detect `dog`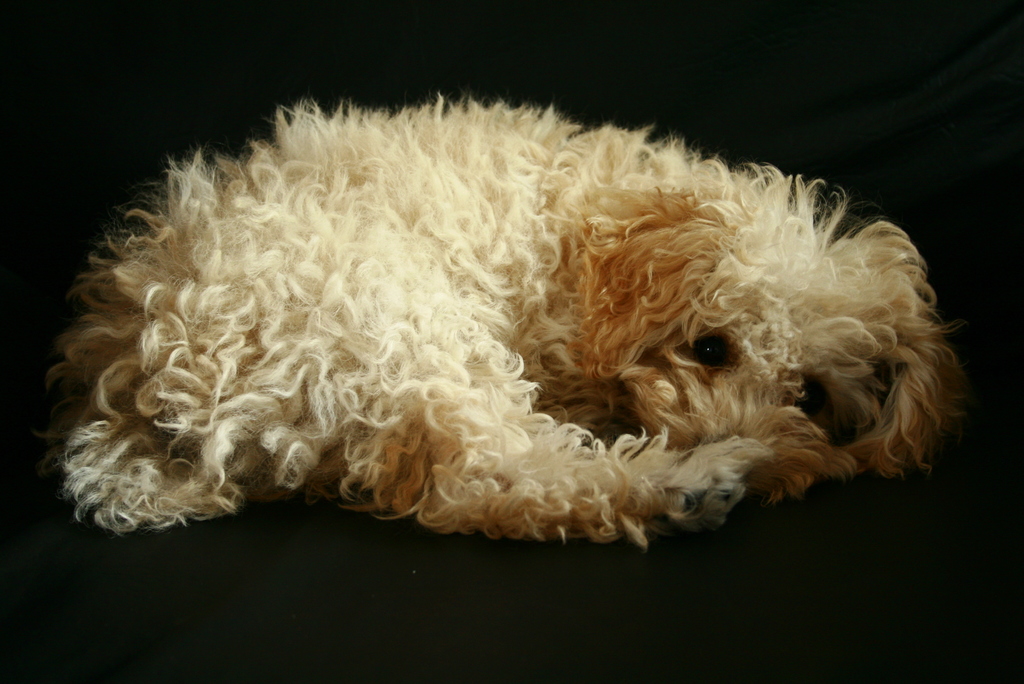
<box>28,92,972,555</box>
